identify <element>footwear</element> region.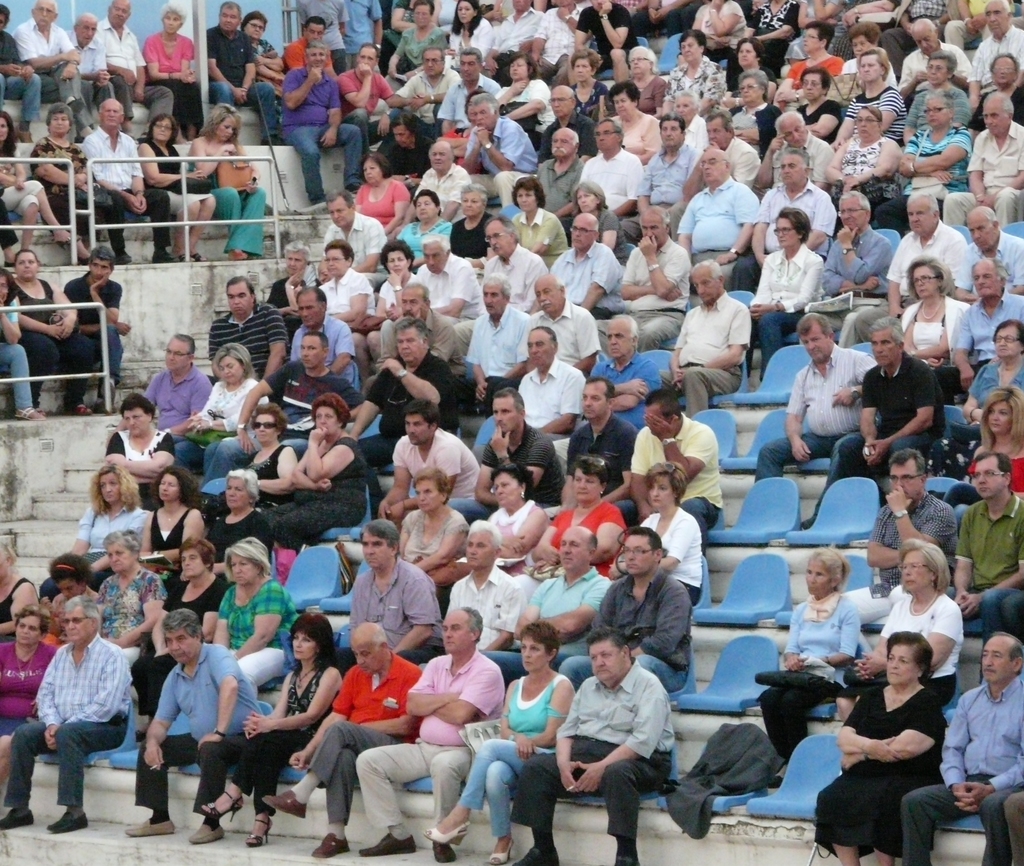
Region: (x1=429, y1=819, x2=470, y2=847).
